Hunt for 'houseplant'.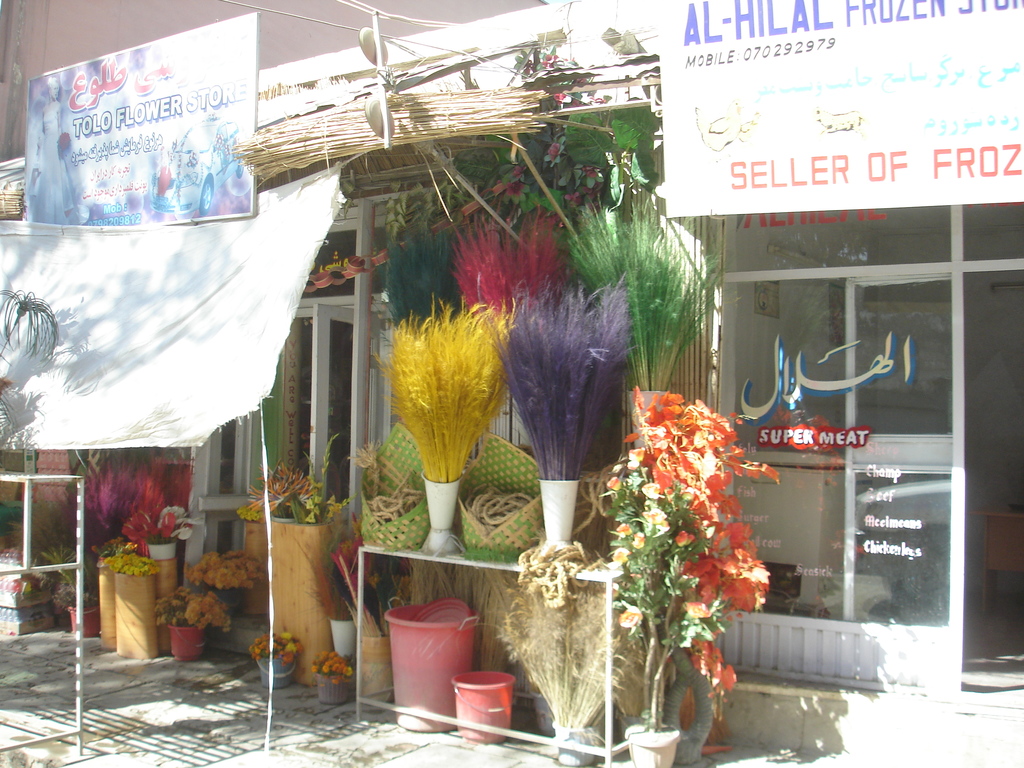
Hunted down at left=492, top=563, right=655, bottom=753.
